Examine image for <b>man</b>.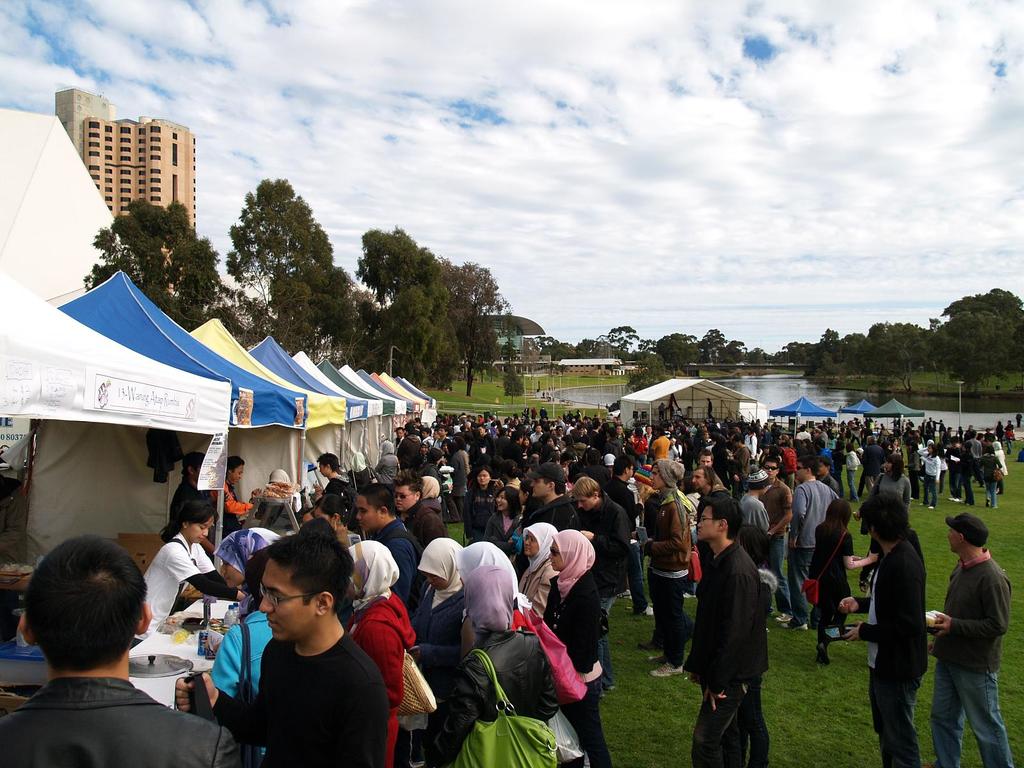
Examination result: <box>840,495,927,763</box>.
